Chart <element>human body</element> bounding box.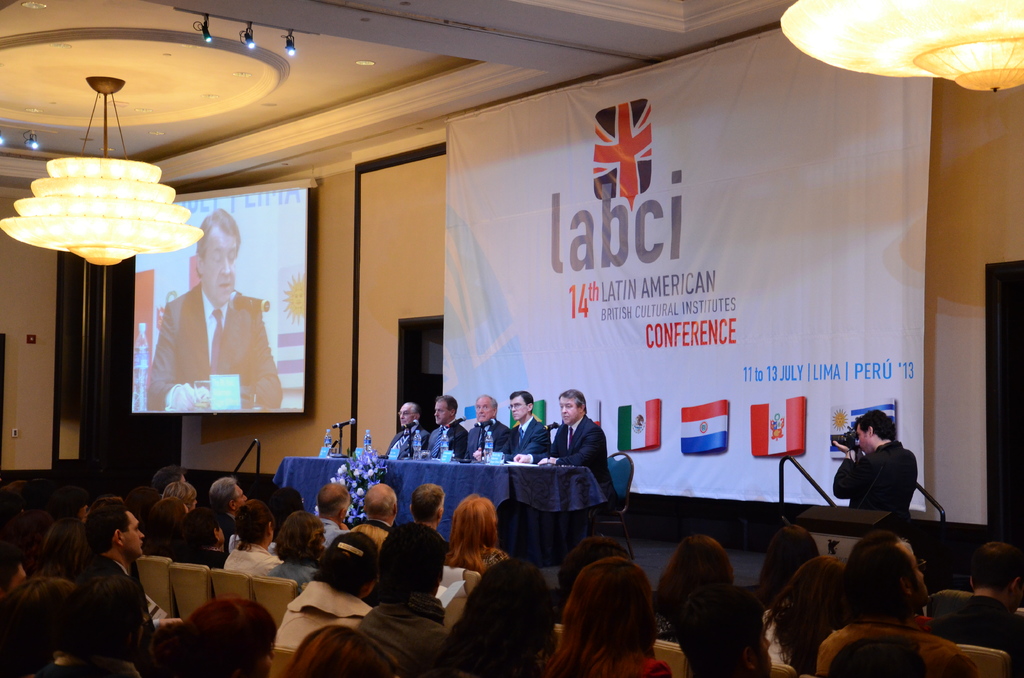
Charted: rect(832, 438, 915, 539).
